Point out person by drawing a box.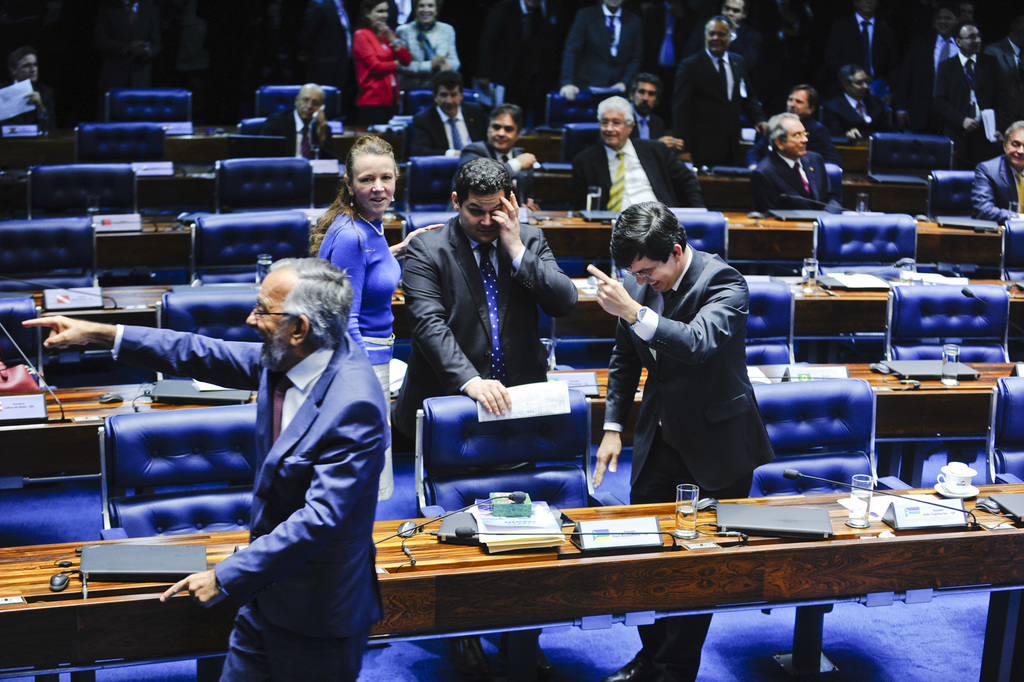
region(567, 97, 703, 204).
